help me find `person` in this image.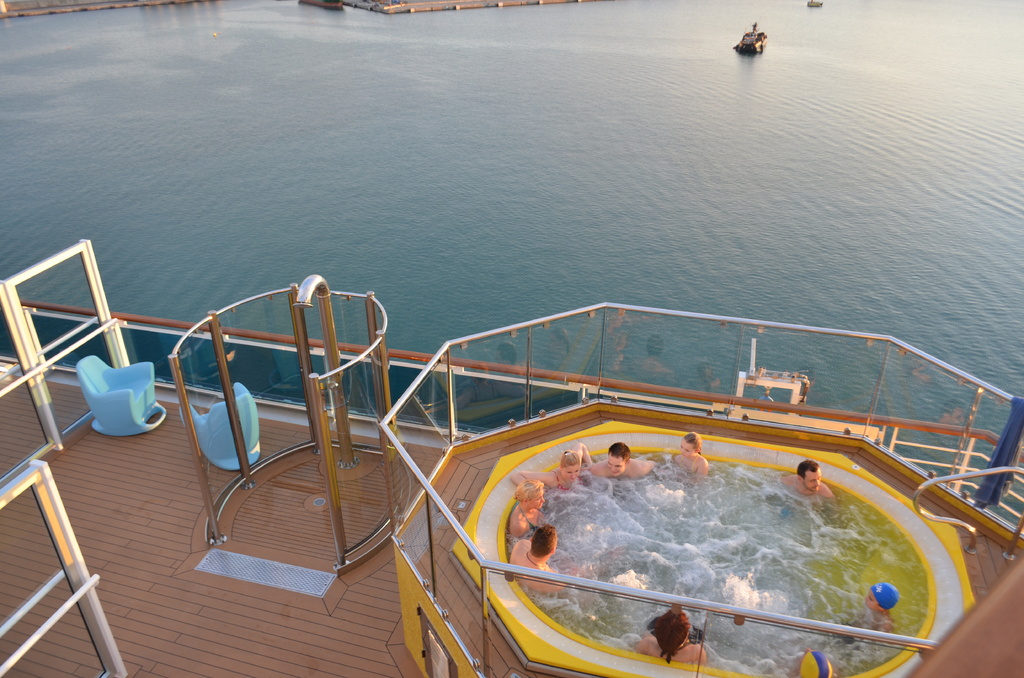
Found it: (545,442,594,492).
